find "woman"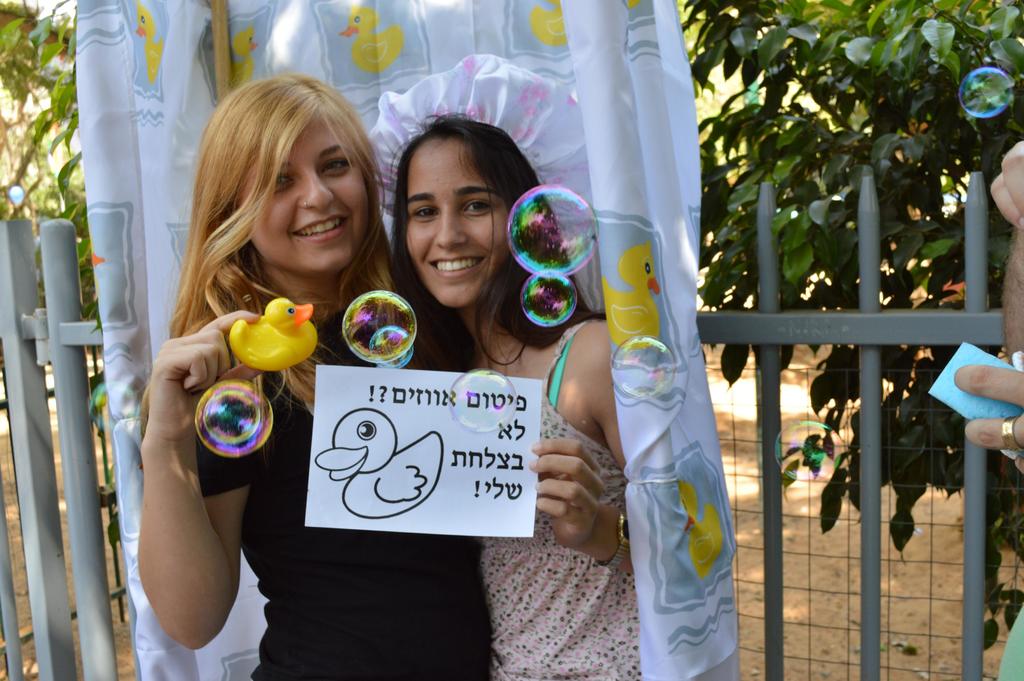
{"left": 383, "top": 113, "right": 648, "bottom": 680}
